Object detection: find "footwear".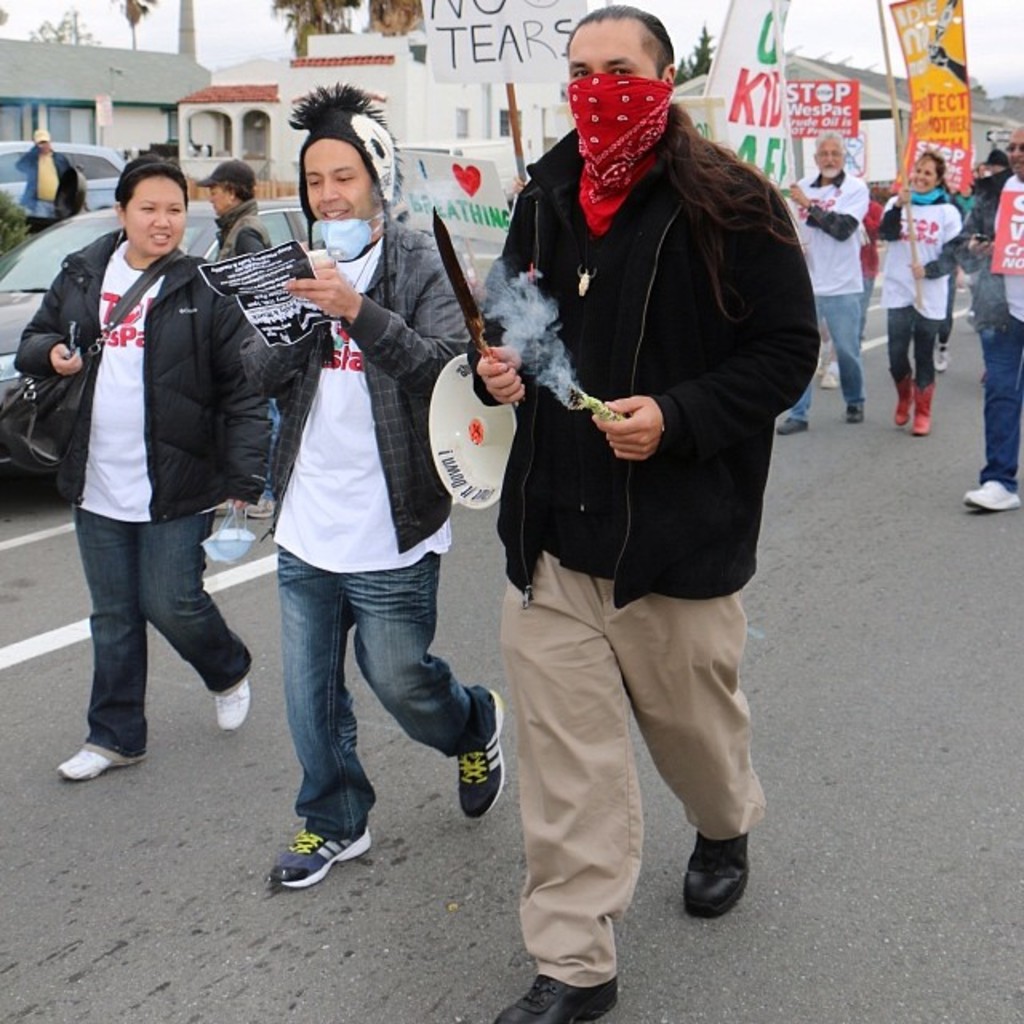
[688, 822, 746, 918].
